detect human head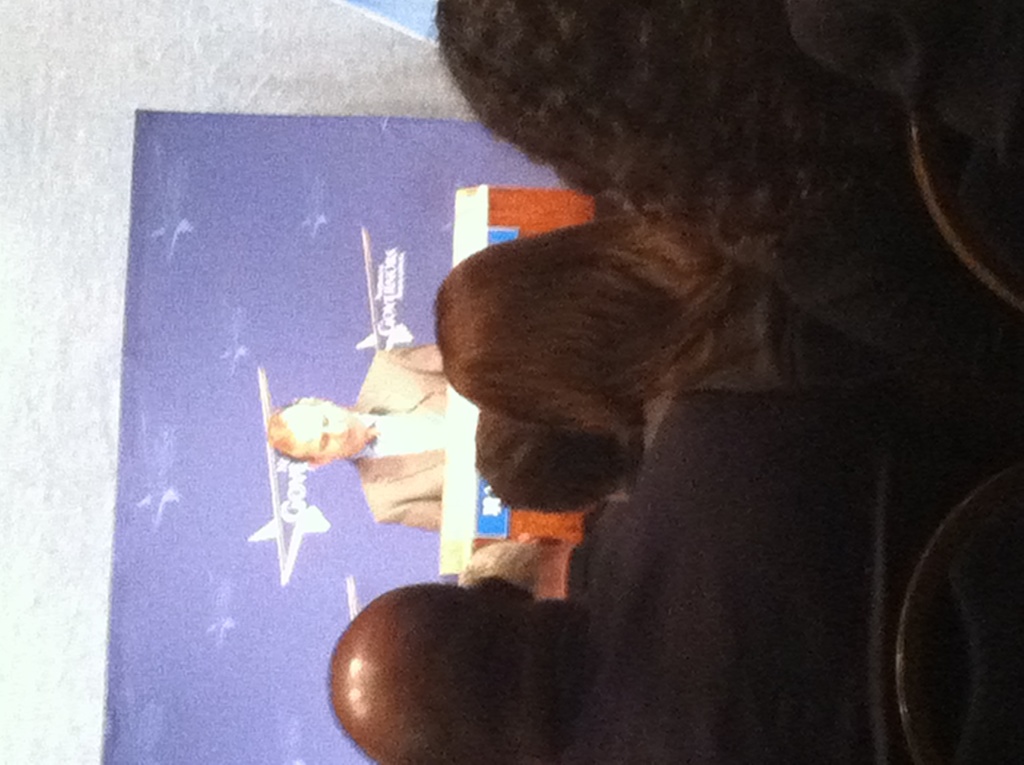
431, 218, 665, 415
